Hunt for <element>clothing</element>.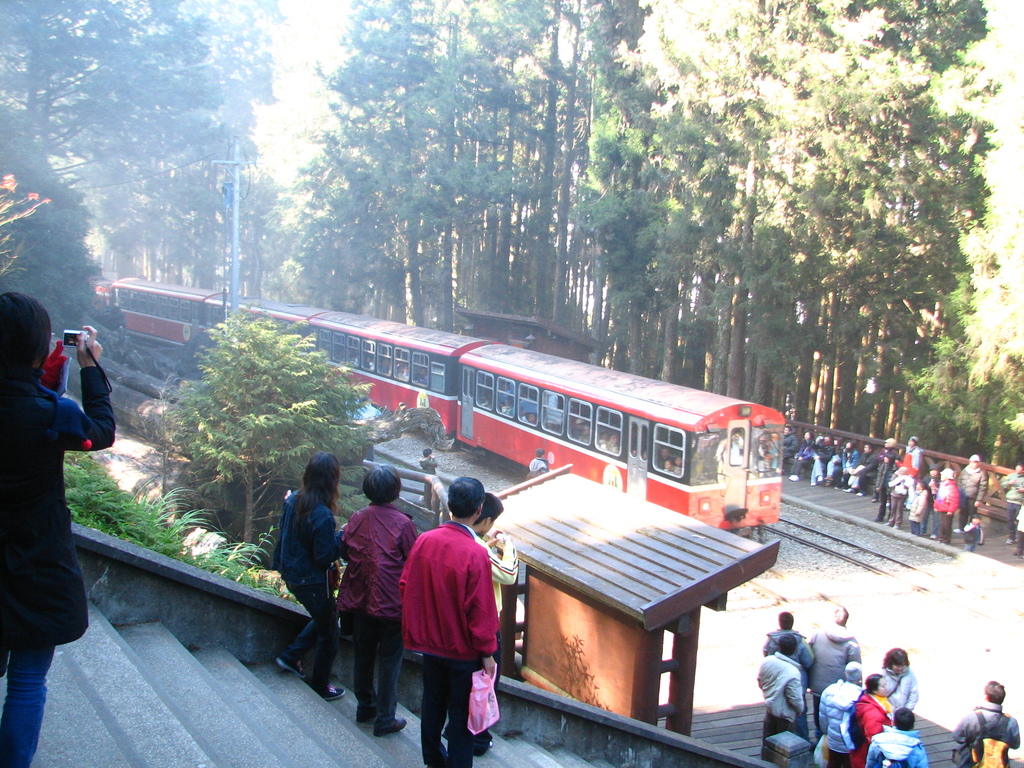
Hunted down at region(470, 532, 520, 643).
